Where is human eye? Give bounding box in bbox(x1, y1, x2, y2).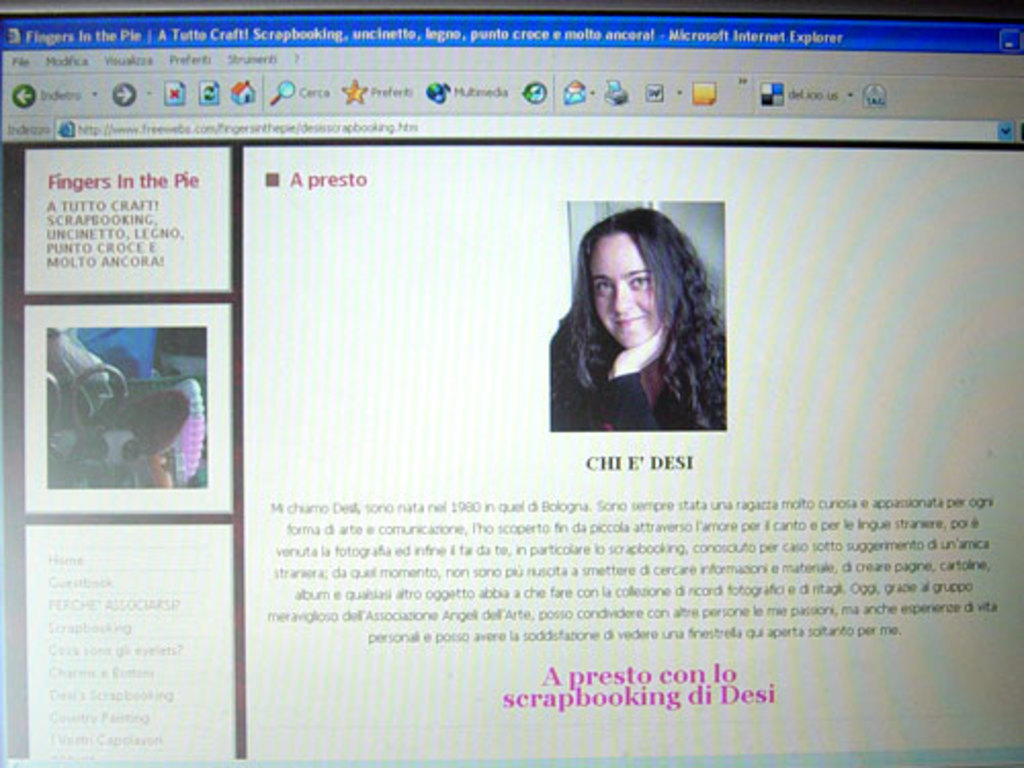
bbox(594, 274, 616, 299).
